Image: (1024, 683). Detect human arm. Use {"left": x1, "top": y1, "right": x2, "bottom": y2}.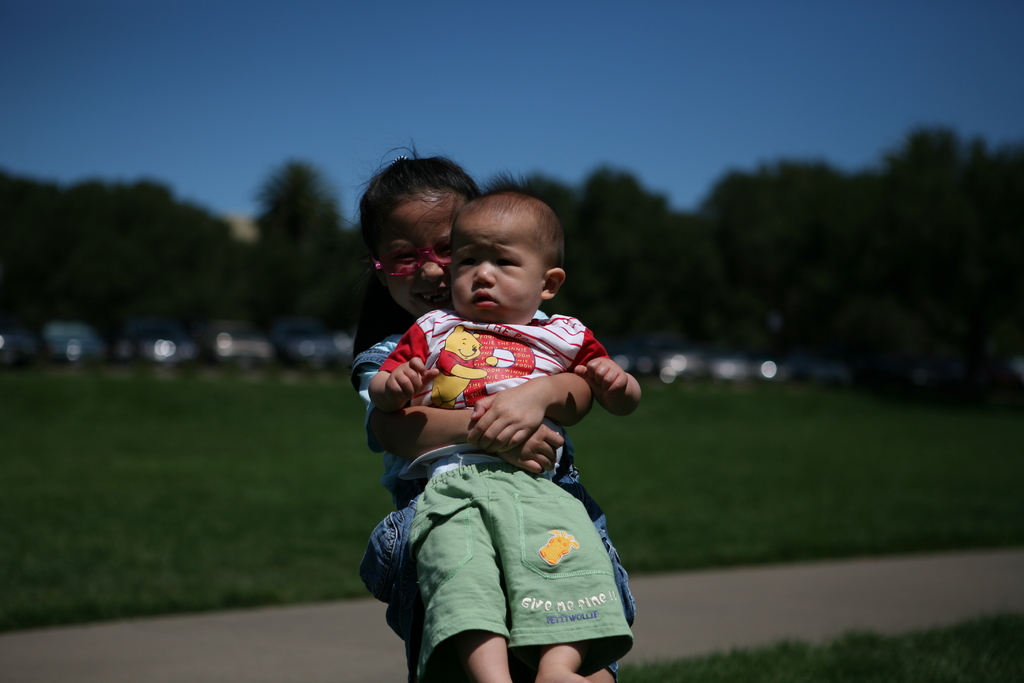
{"left": 349, "top": 377, "right": 567, "bottom": 465}.
